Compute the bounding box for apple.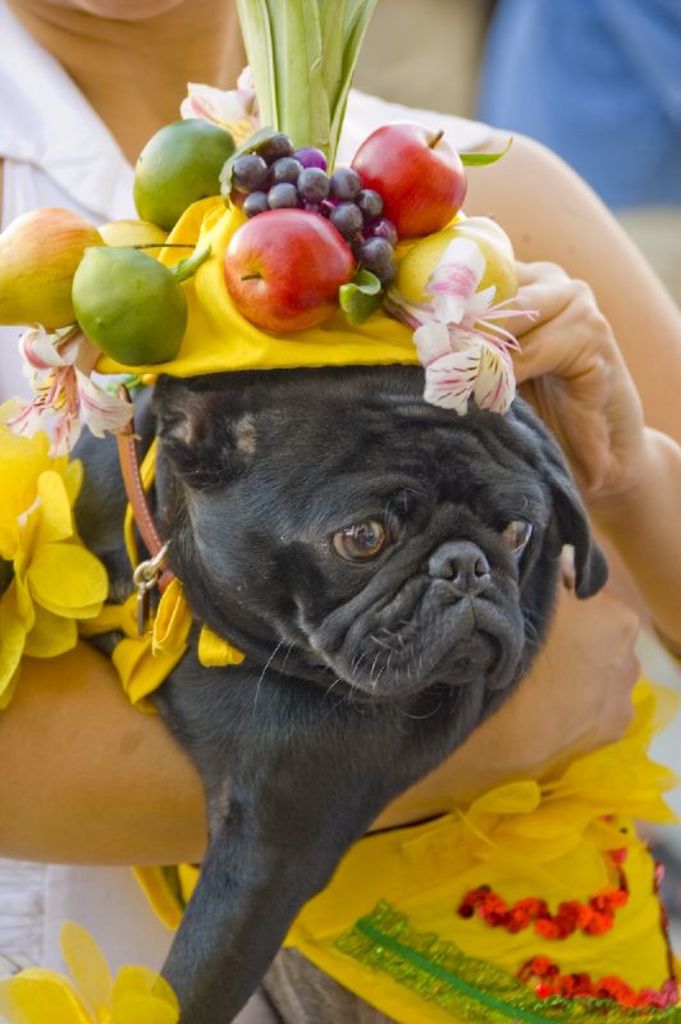
[357, 119, 470, 221].
